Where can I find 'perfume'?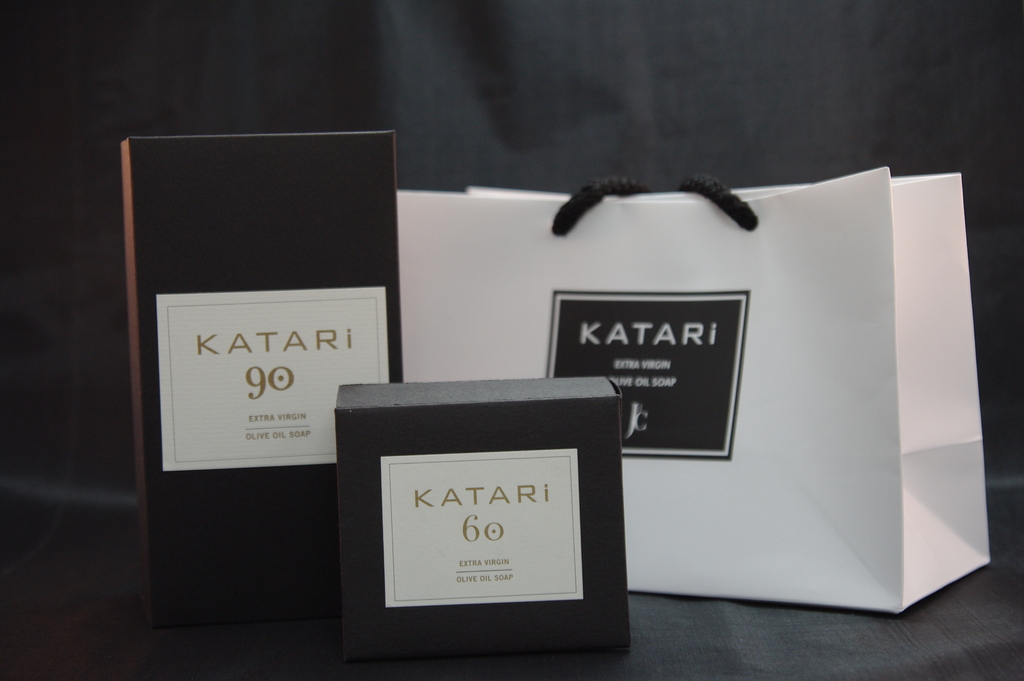
You can find it at 124/132/399/636.
